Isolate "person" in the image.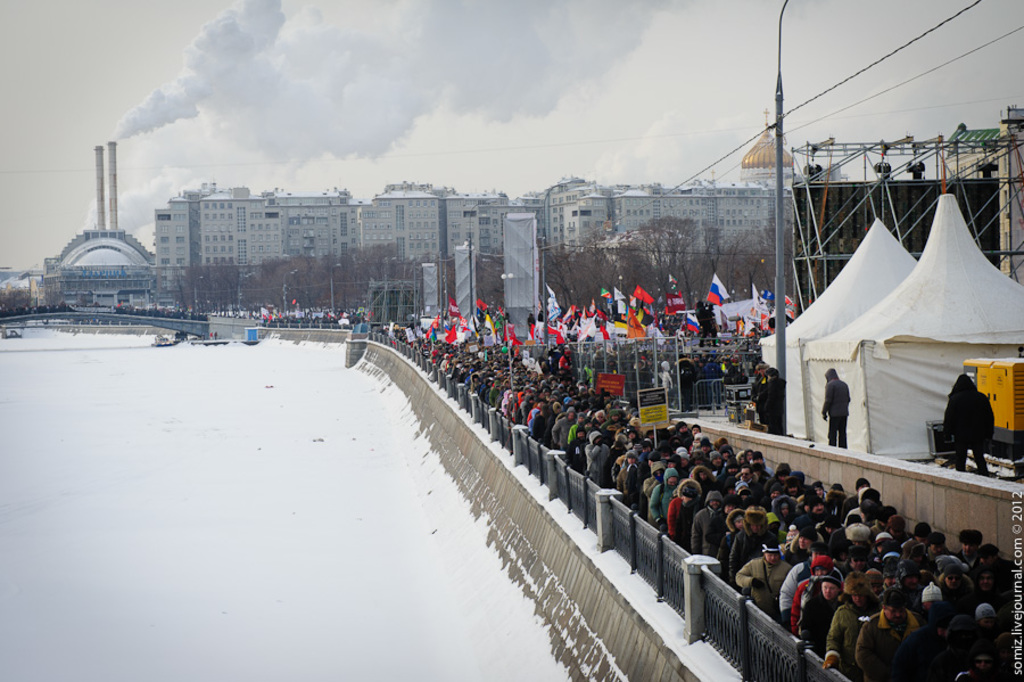
Isolated region: select_region(821, 368, 850, 447).
